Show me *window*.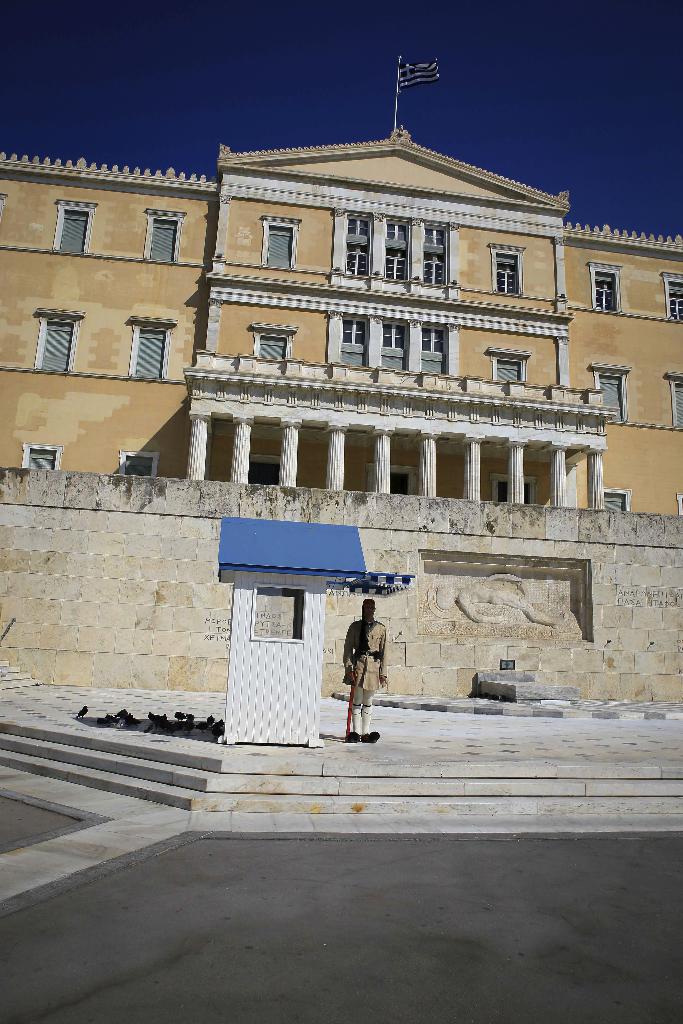
*window* is here: x1=489, y1=353, x2=529, y2=381.
